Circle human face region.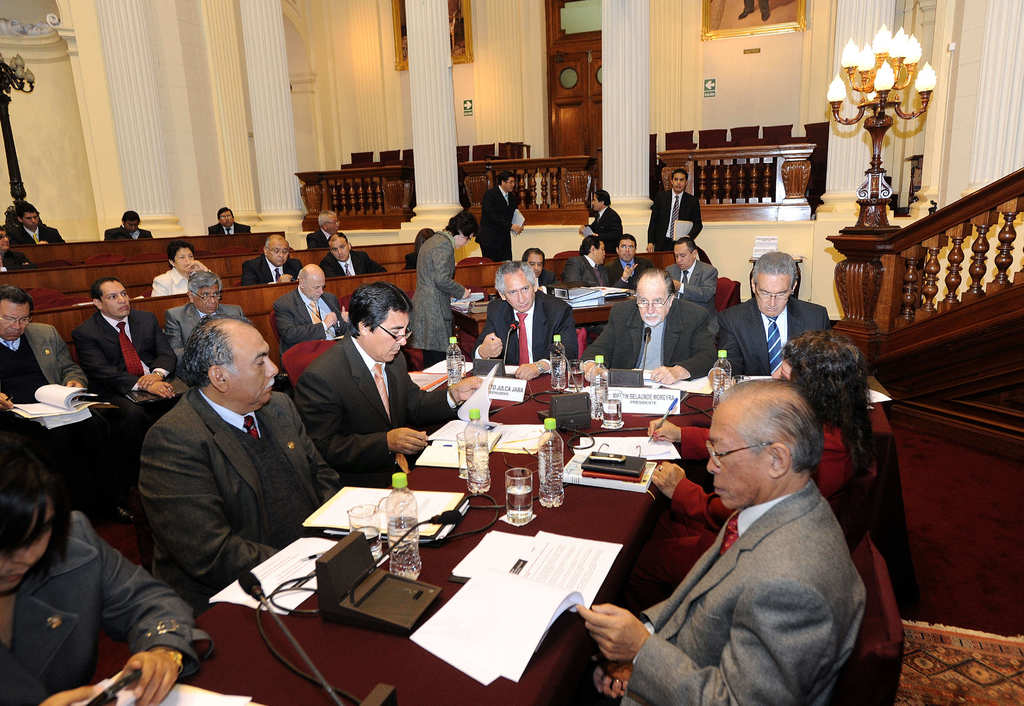
Region: 97, 278, 134, 319.
